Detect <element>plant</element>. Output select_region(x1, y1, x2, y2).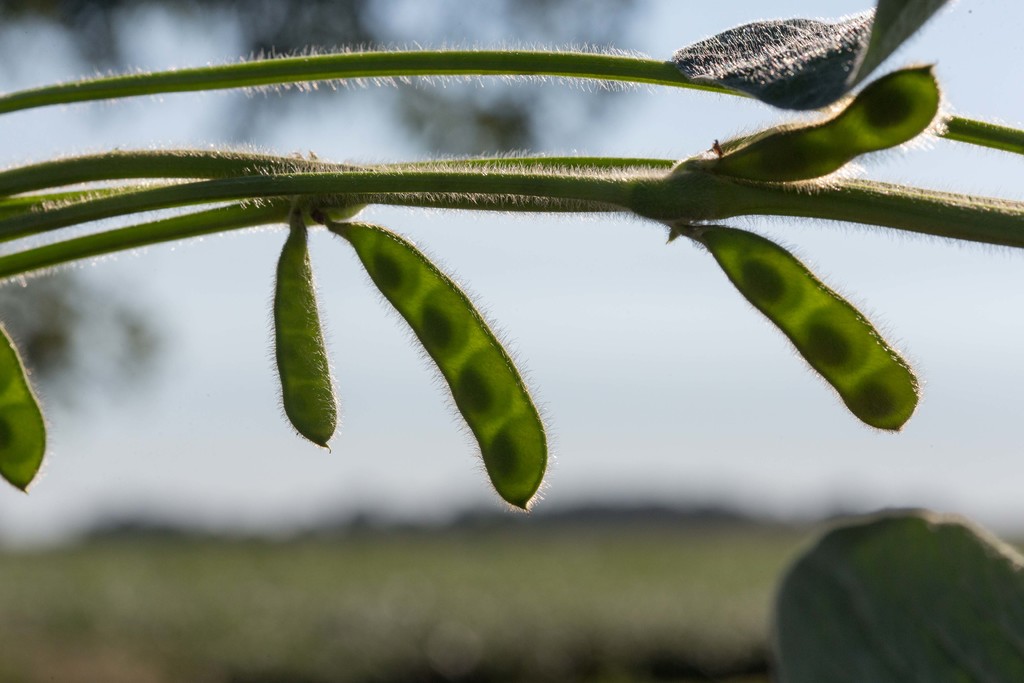
select_region(776, 509, 1023, 682).
